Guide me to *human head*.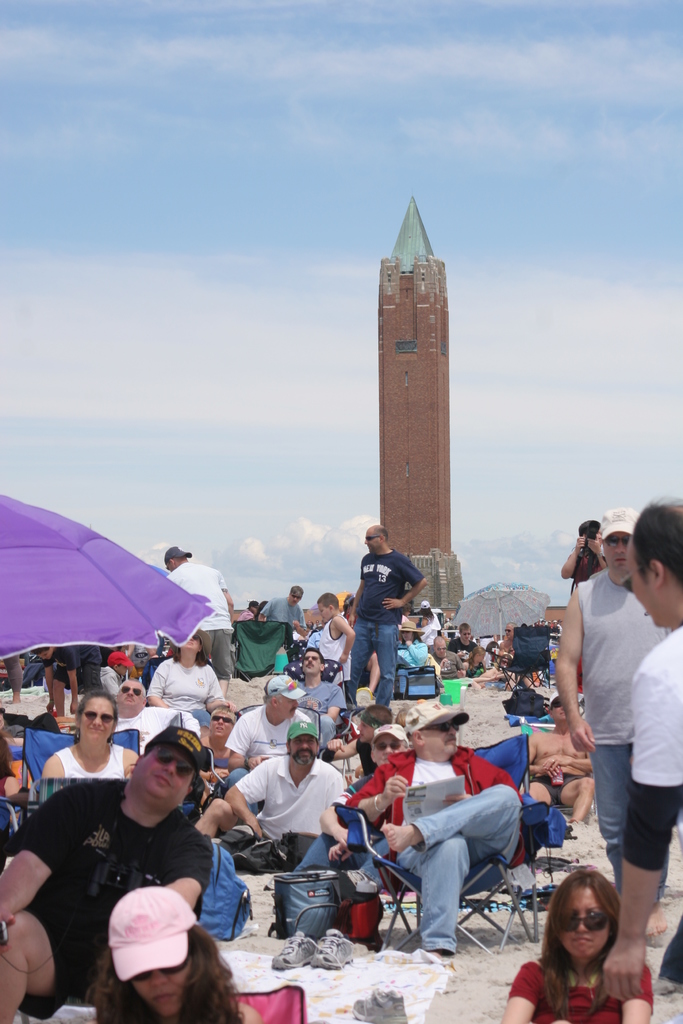
Guidance: locate(471, 646, 487, 665).
